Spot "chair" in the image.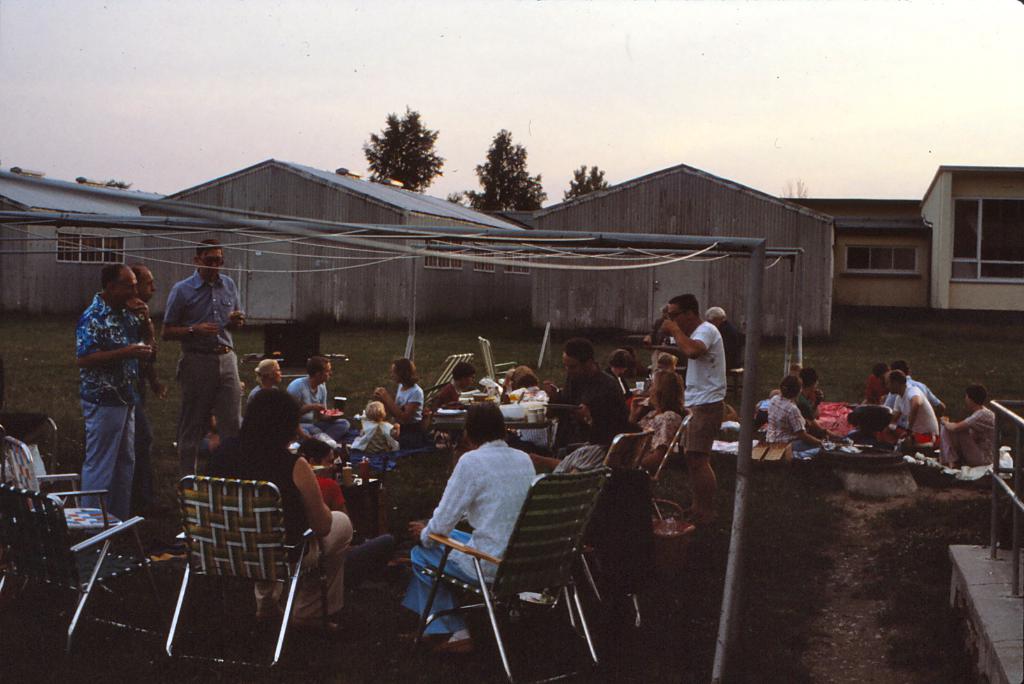
"chair" found at [420,351,474,424].
